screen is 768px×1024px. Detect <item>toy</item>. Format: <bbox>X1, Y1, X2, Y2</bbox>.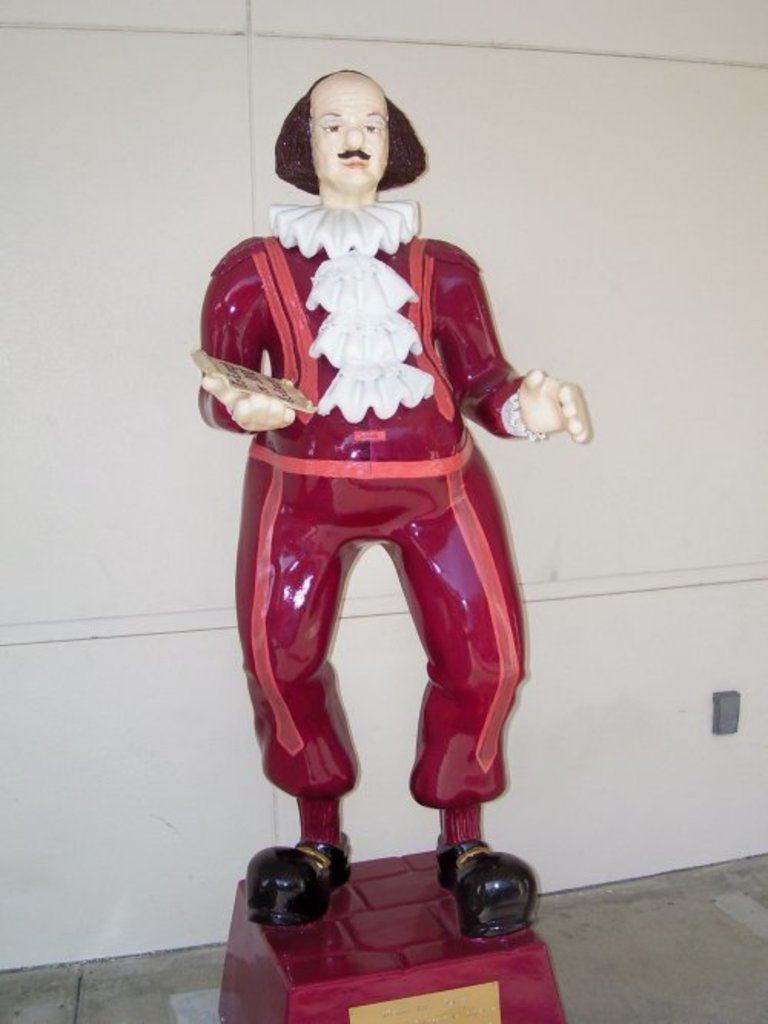
<bbox>187, 61, 564, 890</bbox>.
